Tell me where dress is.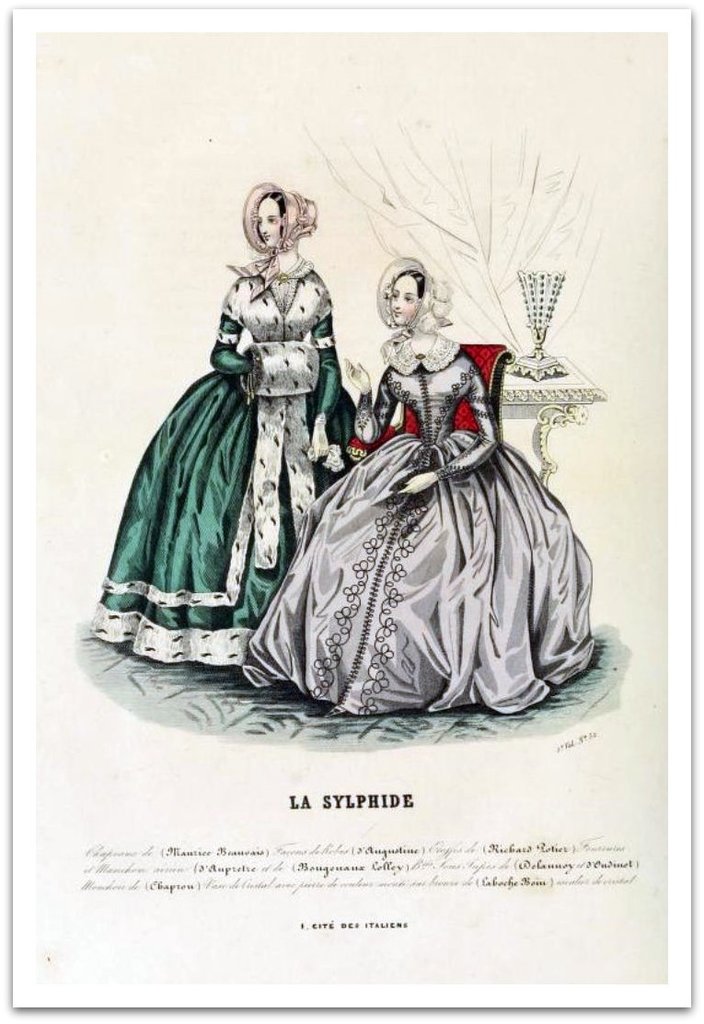
dress is at select_region(91, 255, 360, 673).
